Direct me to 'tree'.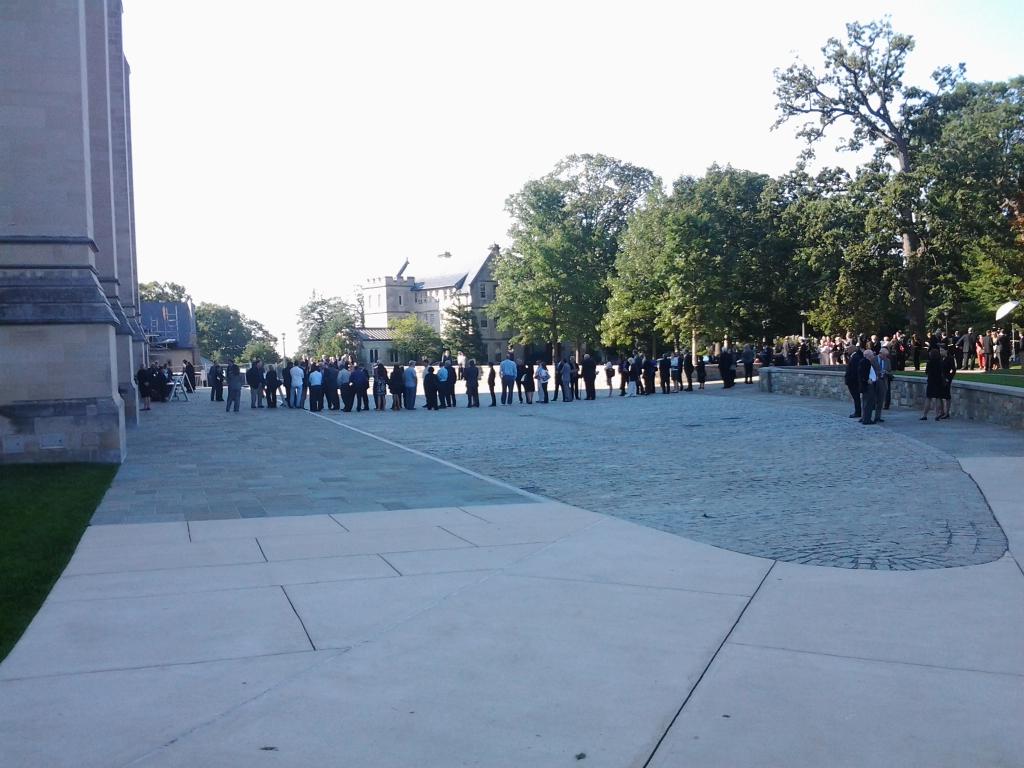
Direction: [437, 298, 489, 371].
